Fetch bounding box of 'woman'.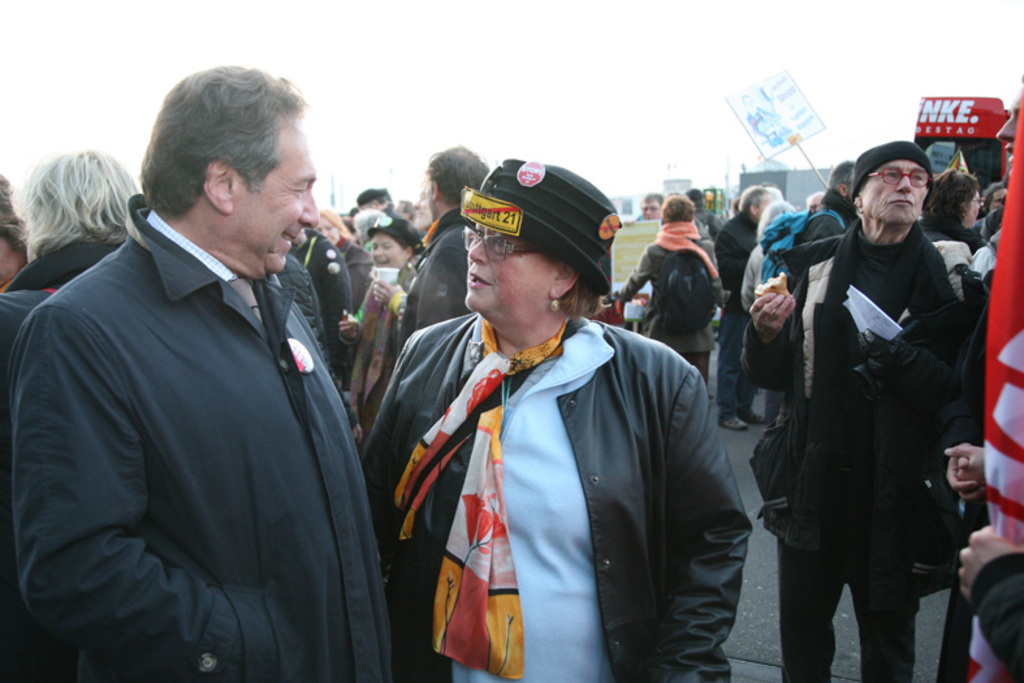
Bbox: crop(333, 212, 420, 446).
